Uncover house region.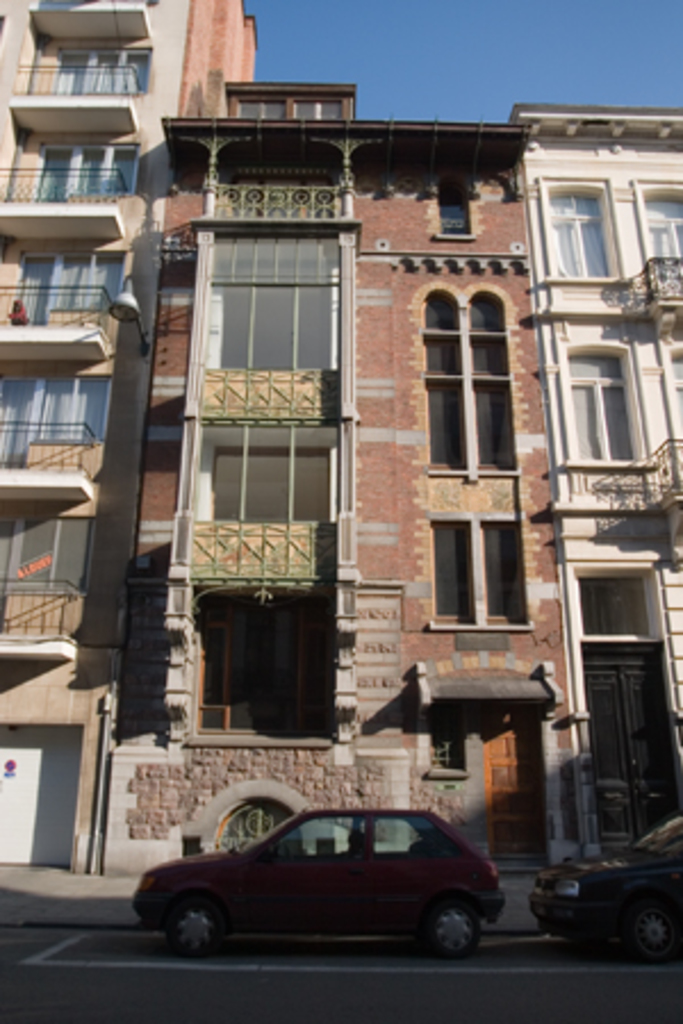
Uncovered: [512, 109, 681, 862].
